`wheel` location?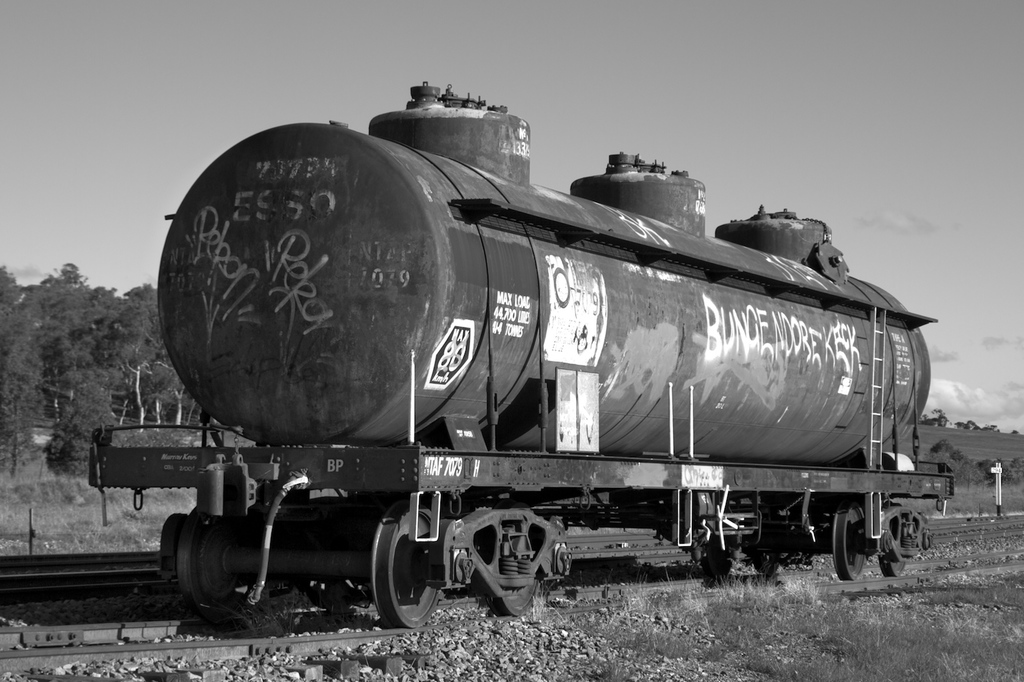
876, 500, 907, 576
